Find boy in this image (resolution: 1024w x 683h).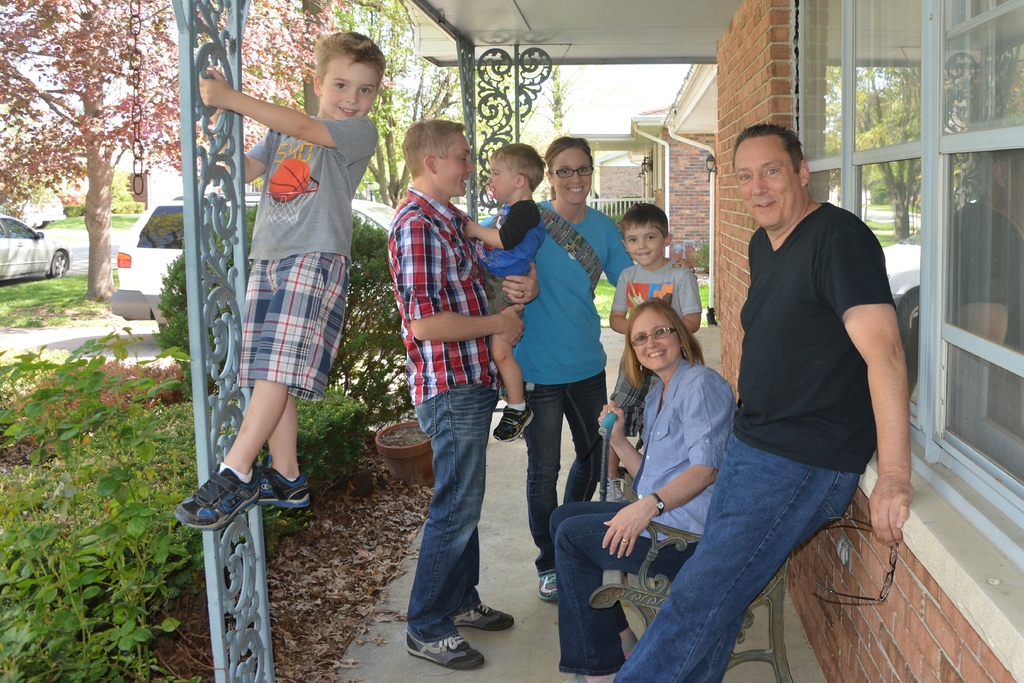
<box>188,33,391,547</box>.
